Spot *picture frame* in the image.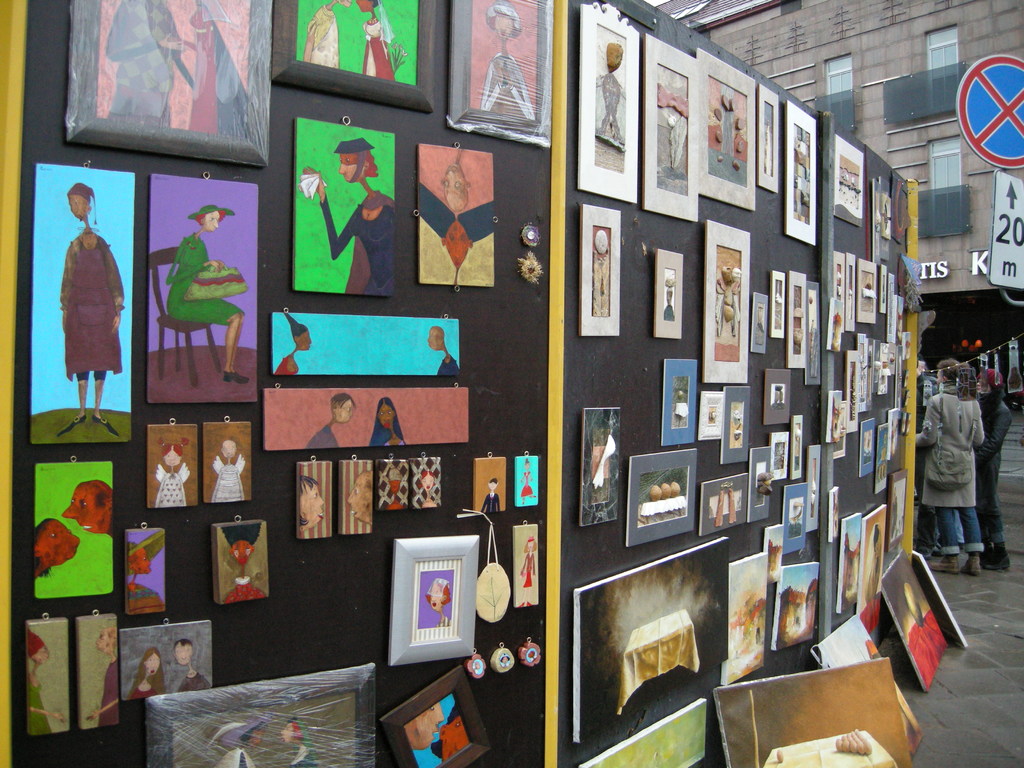
*picture frame* found at BBox(845, 352, 862, 431).
